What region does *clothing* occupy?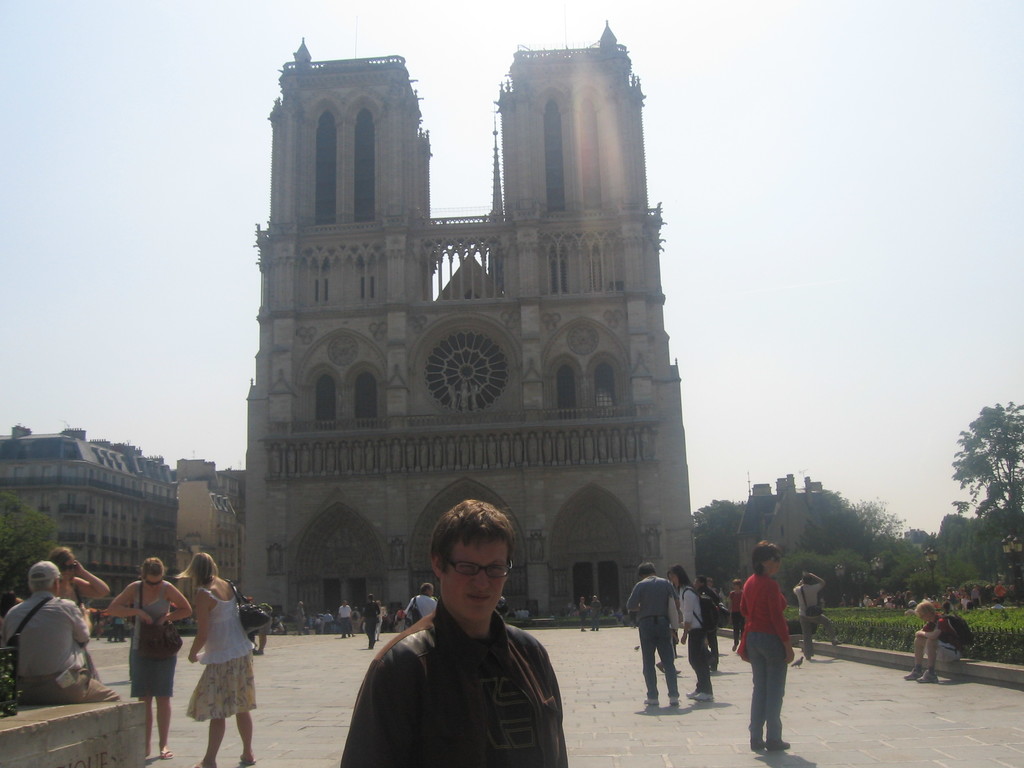
<bbox>321, 616, 335, 634</bbox>.
